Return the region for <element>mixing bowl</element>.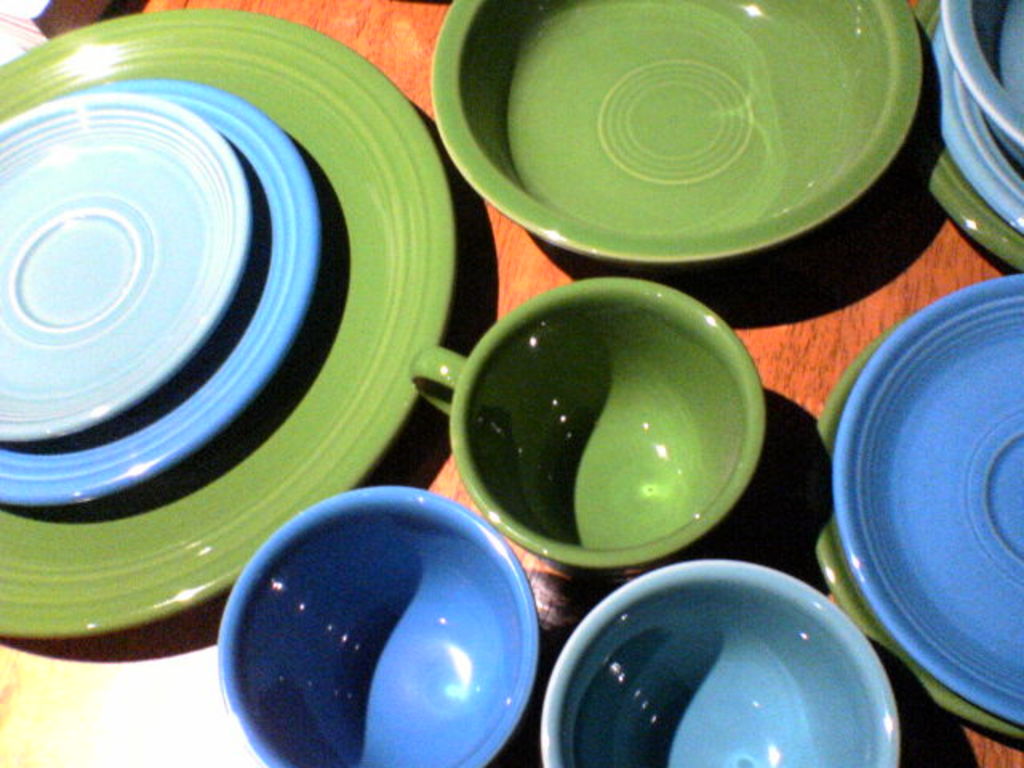
(218, 485, 542, 766).
